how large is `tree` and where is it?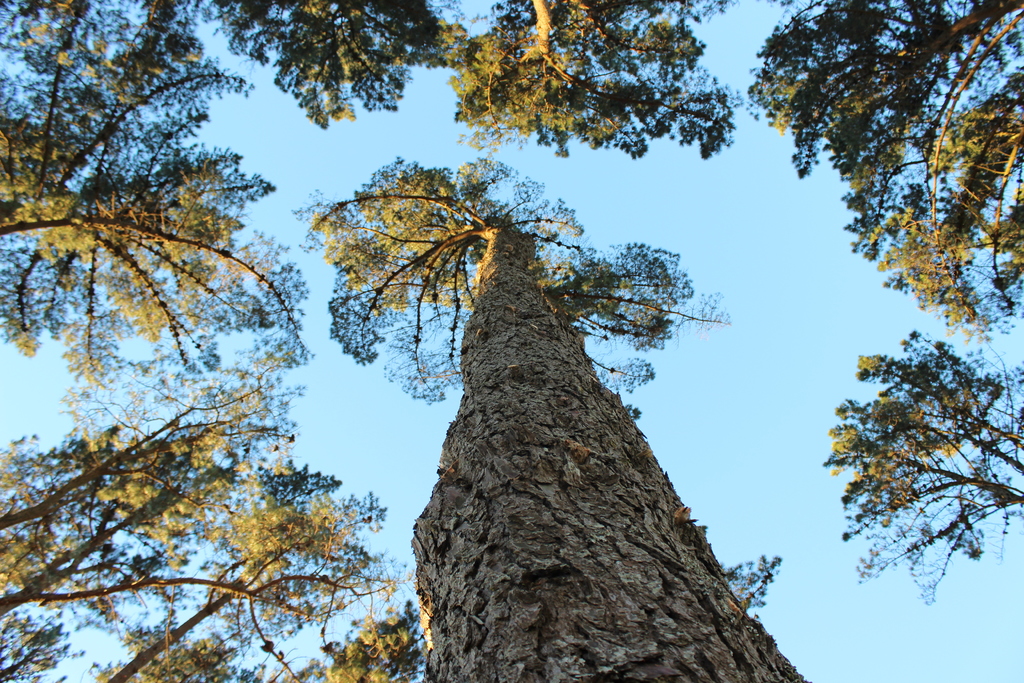
Bounding box: <box>439,0,755,144</box>.
